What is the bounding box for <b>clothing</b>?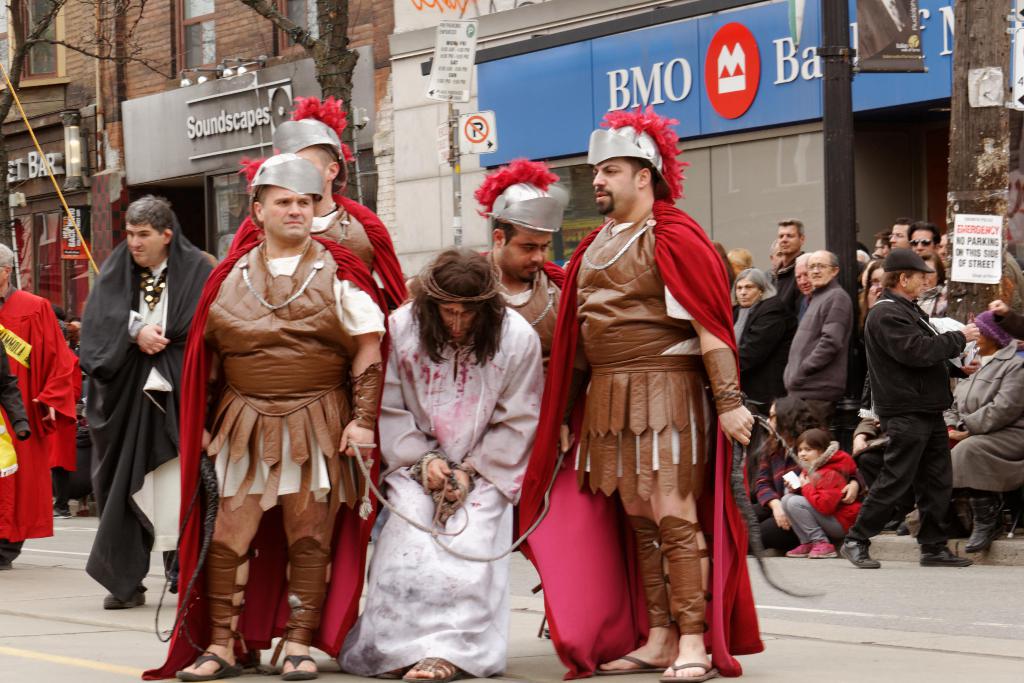
BBox(750, 443, 796, 539).
